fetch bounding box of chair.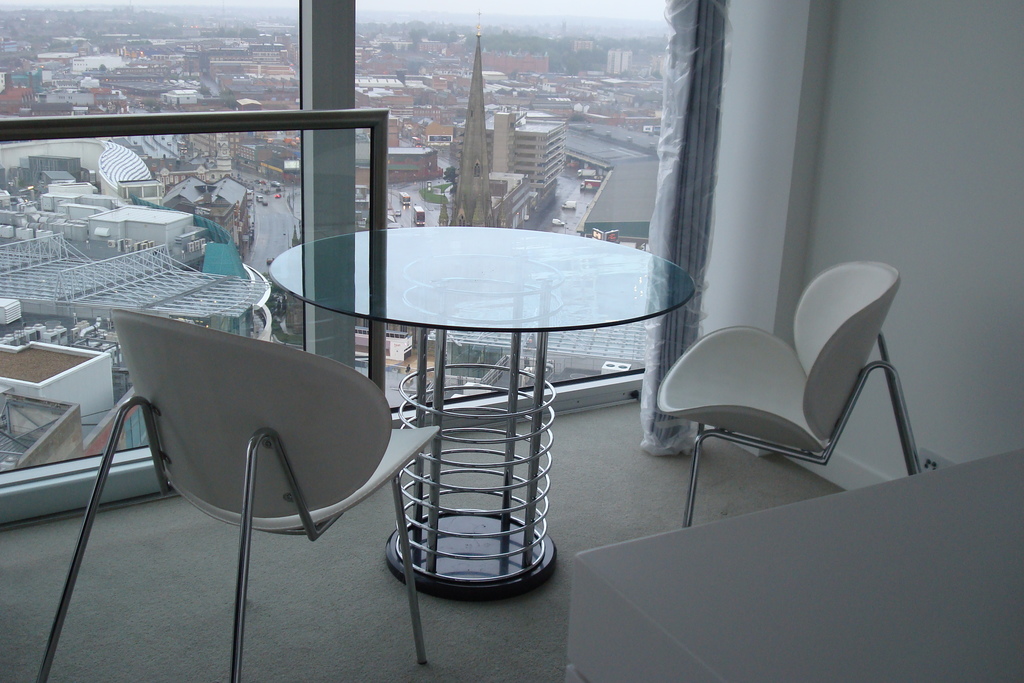
Bbox: <box>645,258,928,513</box>.
